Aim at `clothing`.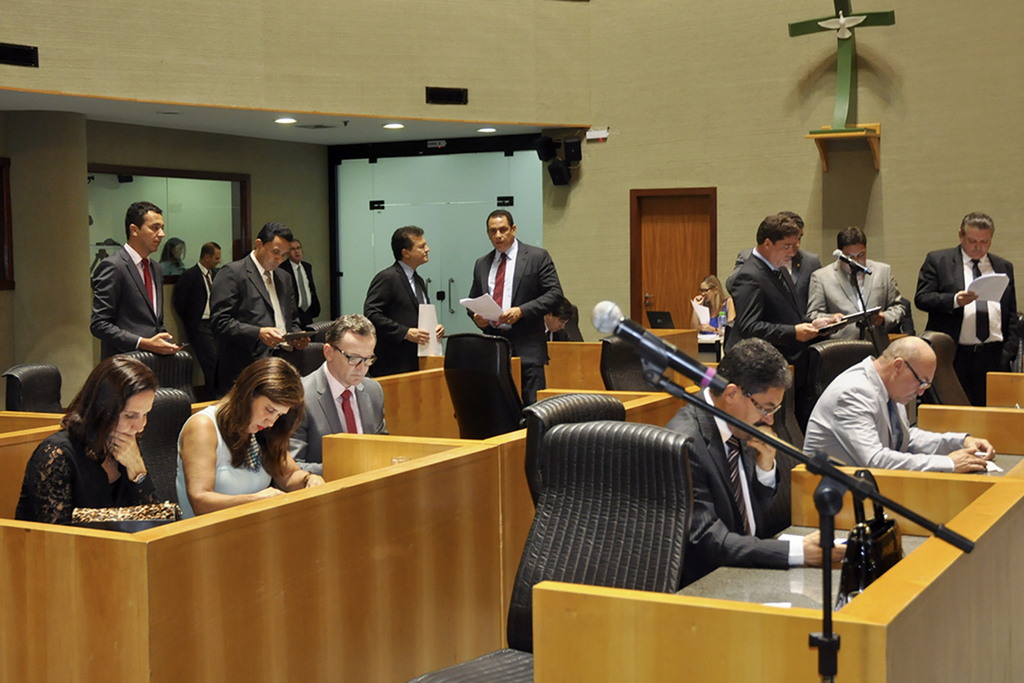
Aimed at (x1=727, y1=259, x2=804, y2=385).
